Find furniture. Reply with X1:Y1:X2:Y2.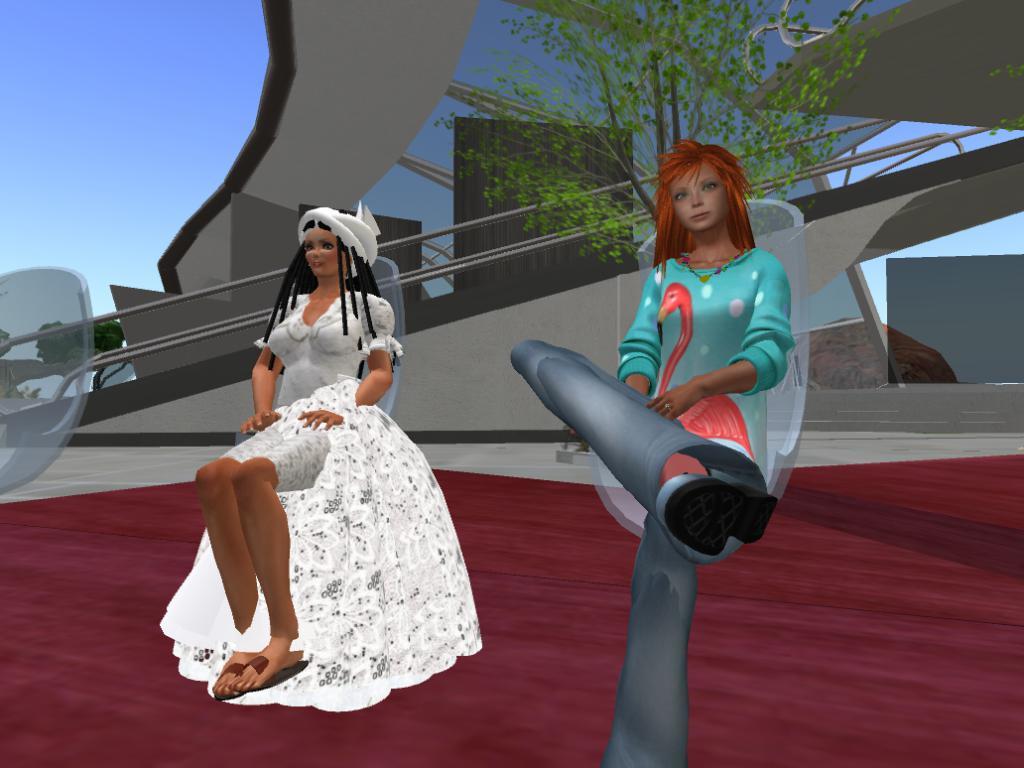
0:266:95:491.
